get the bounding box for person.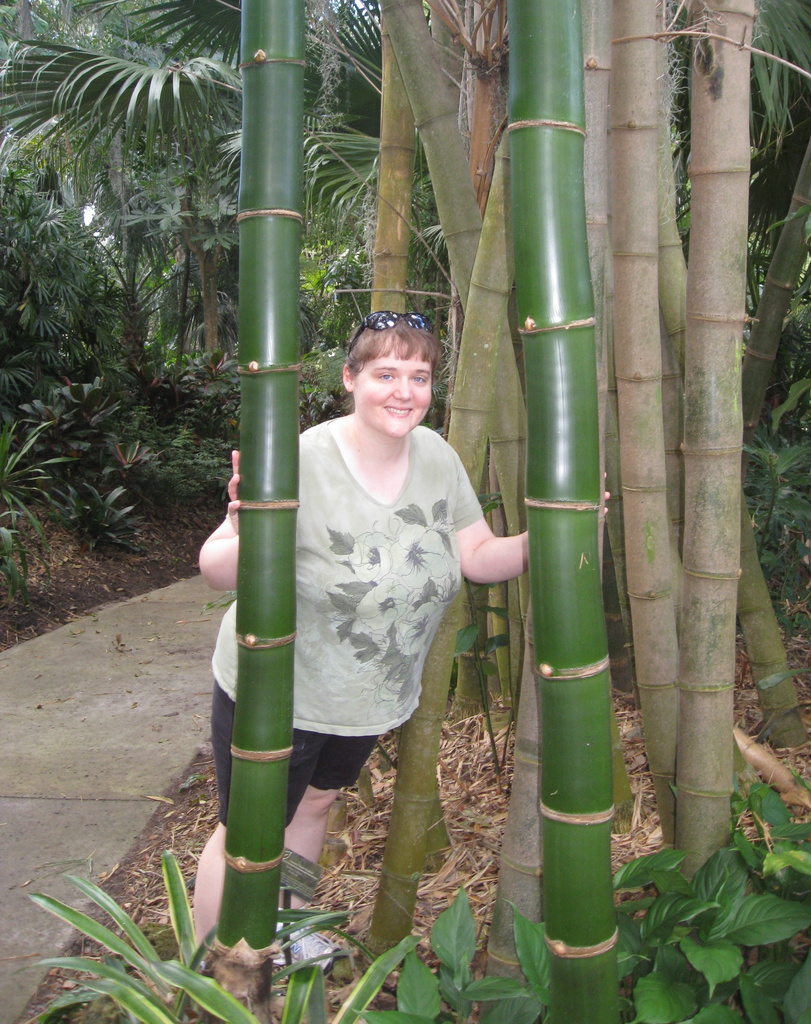
(193, 314, 613, 974).
